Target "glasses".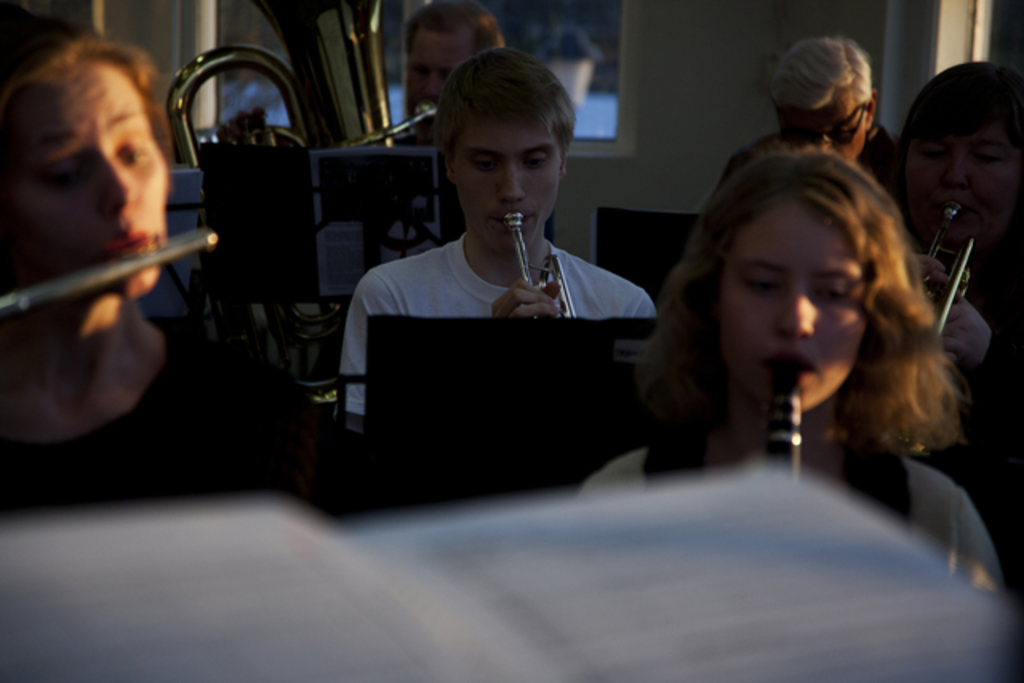
Target region: <bbox>782, 109, 864, 147</bbox>.
